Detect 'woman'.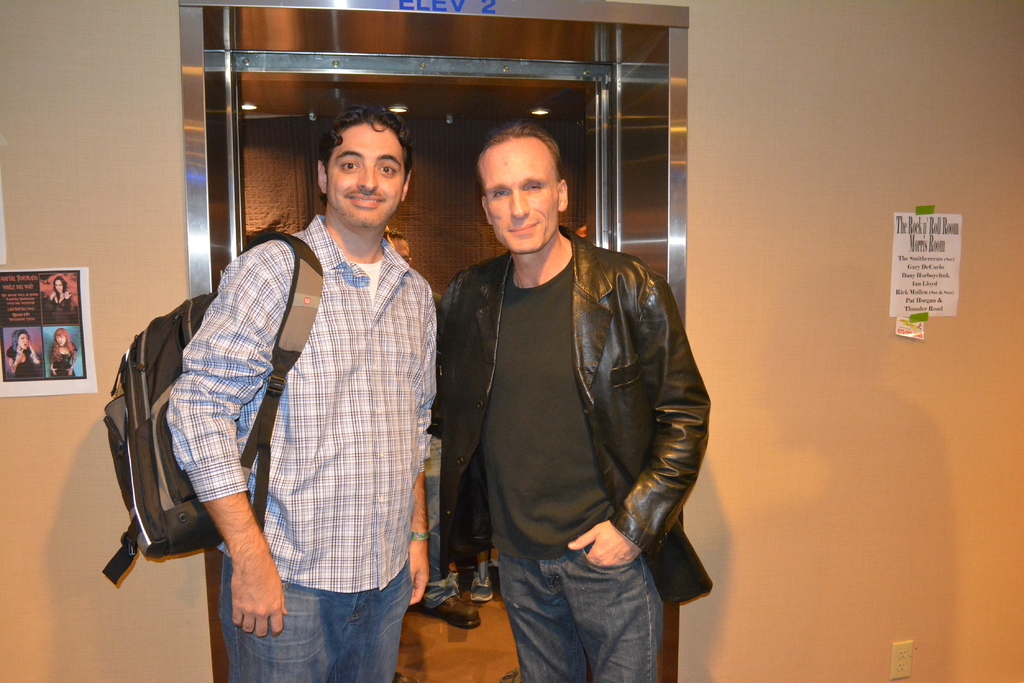
Detected at rect(5, 327, 45, 378).
